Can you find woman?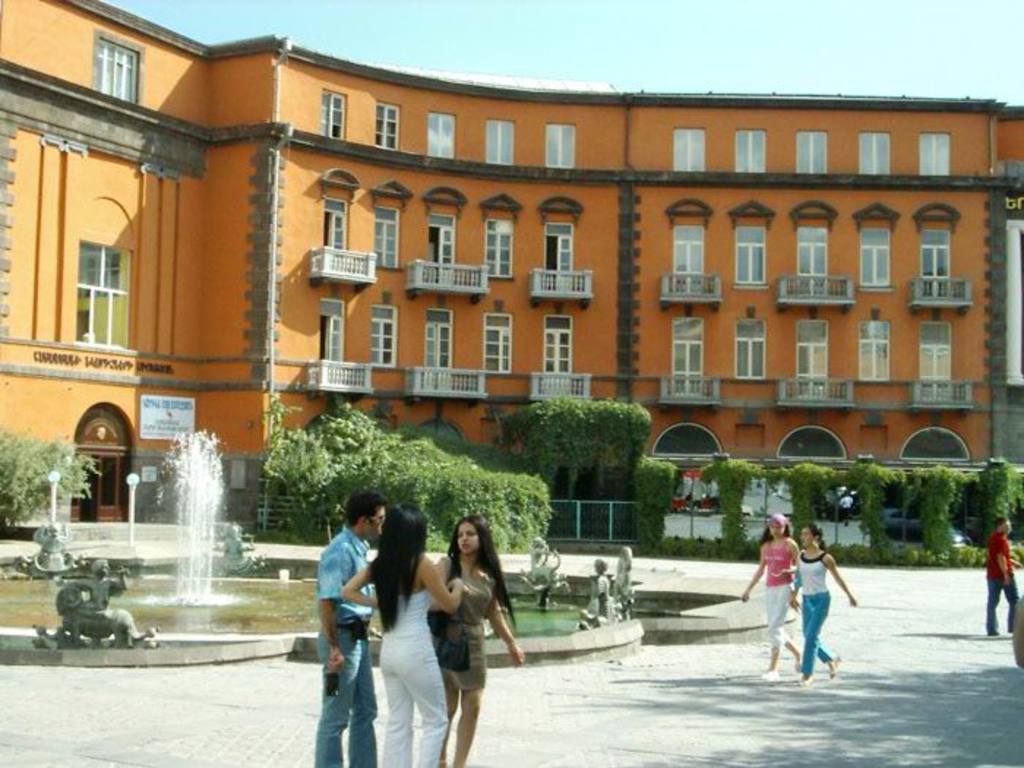
Yes, bounding box: [x1=338, y1=500, x2=468, y2=767].
